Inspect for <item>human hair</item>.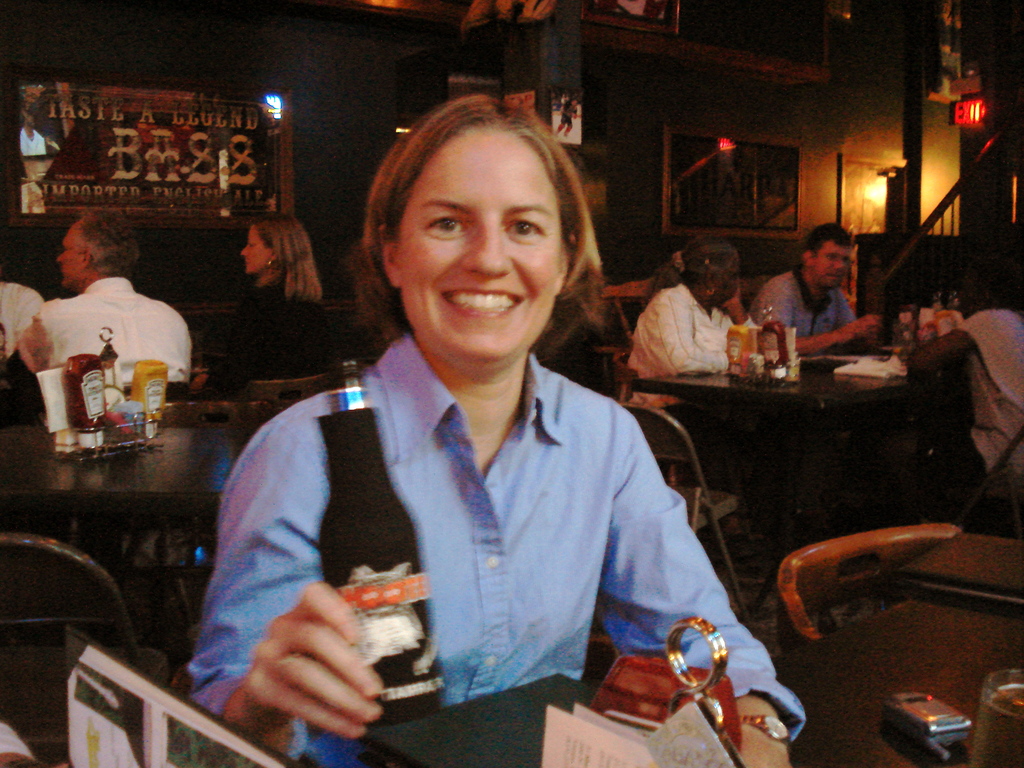
Inspection: 58 187 134 296.
